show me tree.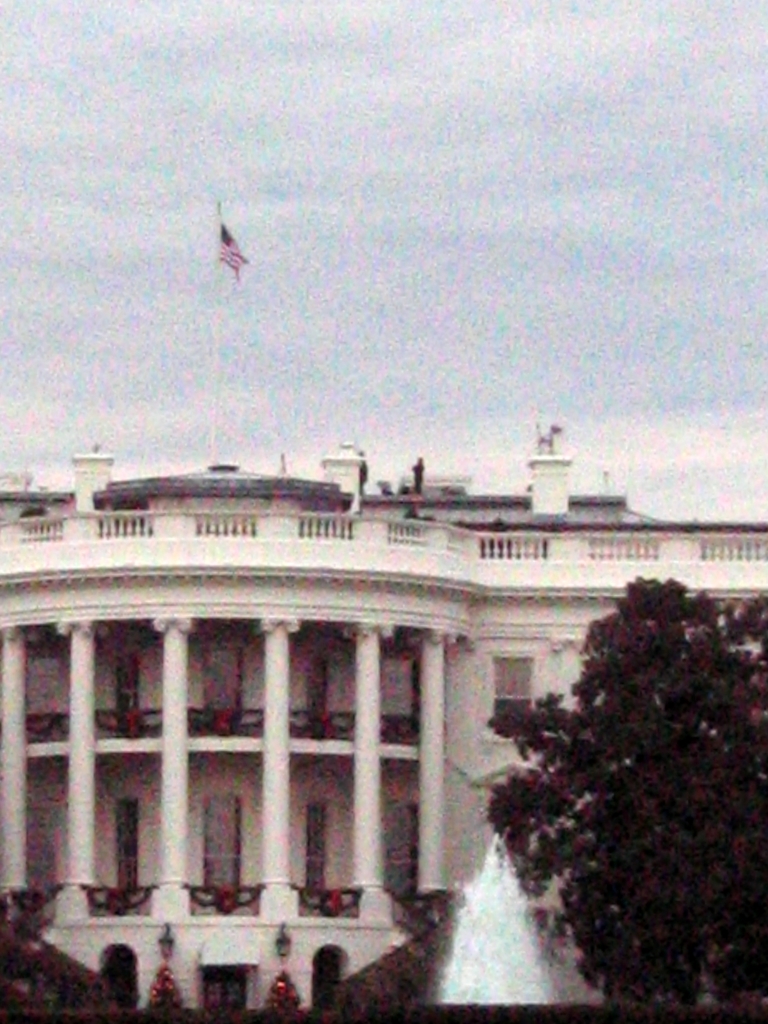
tree is here: (444, 557, 755, 1009).
